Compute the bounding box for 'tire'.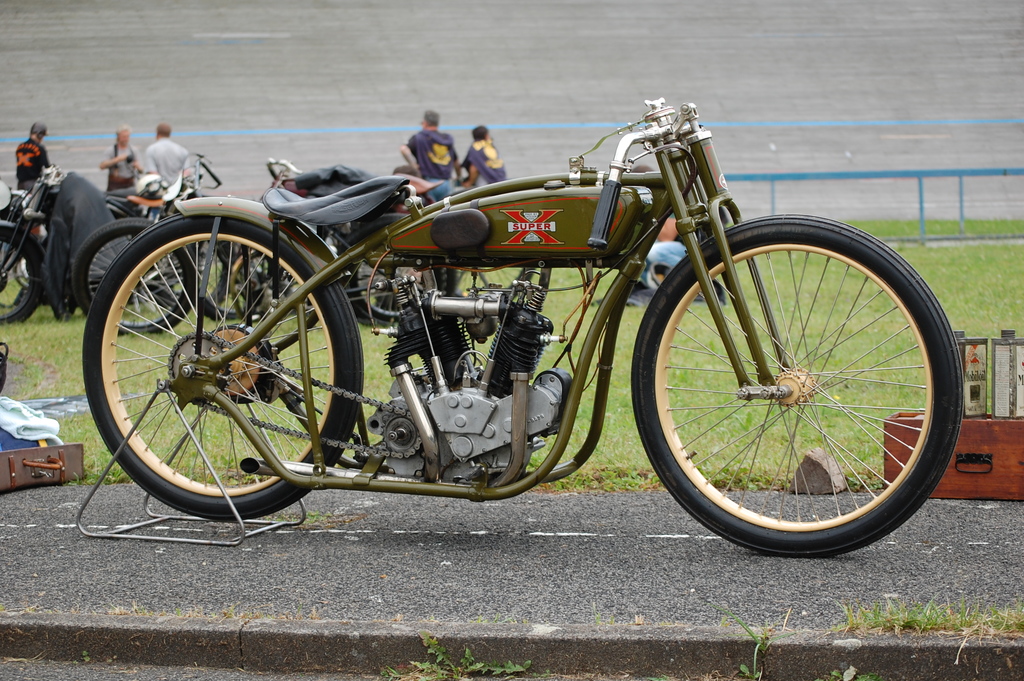
(left=82, top=216, right=364, bottom=521).
